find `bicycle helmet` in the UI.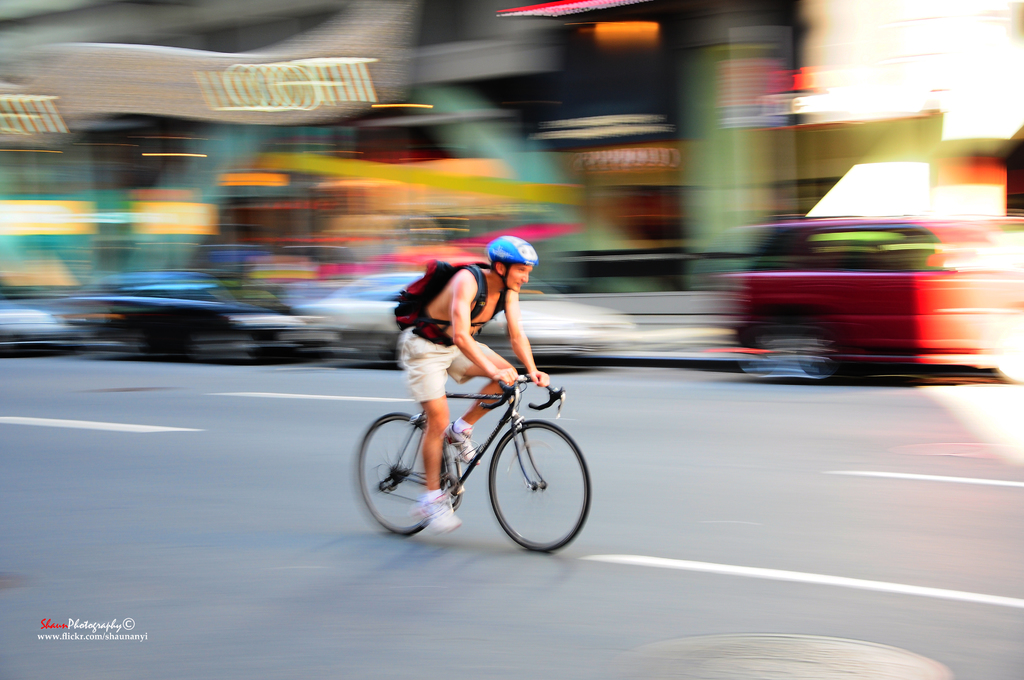
UI element at (488, 235, 543, 285).
